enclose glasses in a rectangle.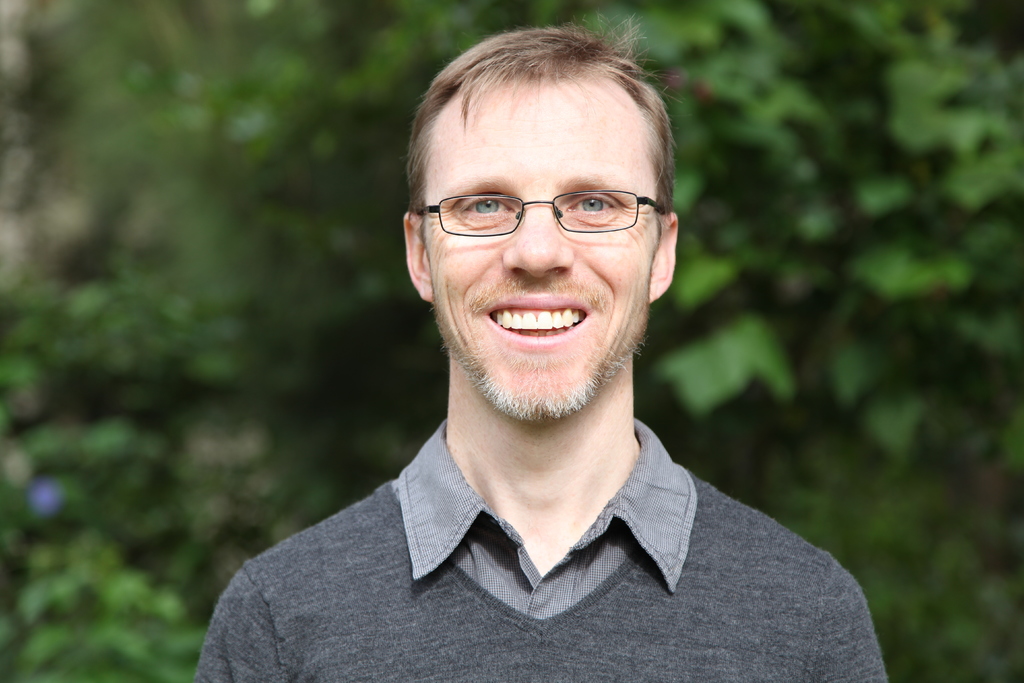
410:185:692:242.
